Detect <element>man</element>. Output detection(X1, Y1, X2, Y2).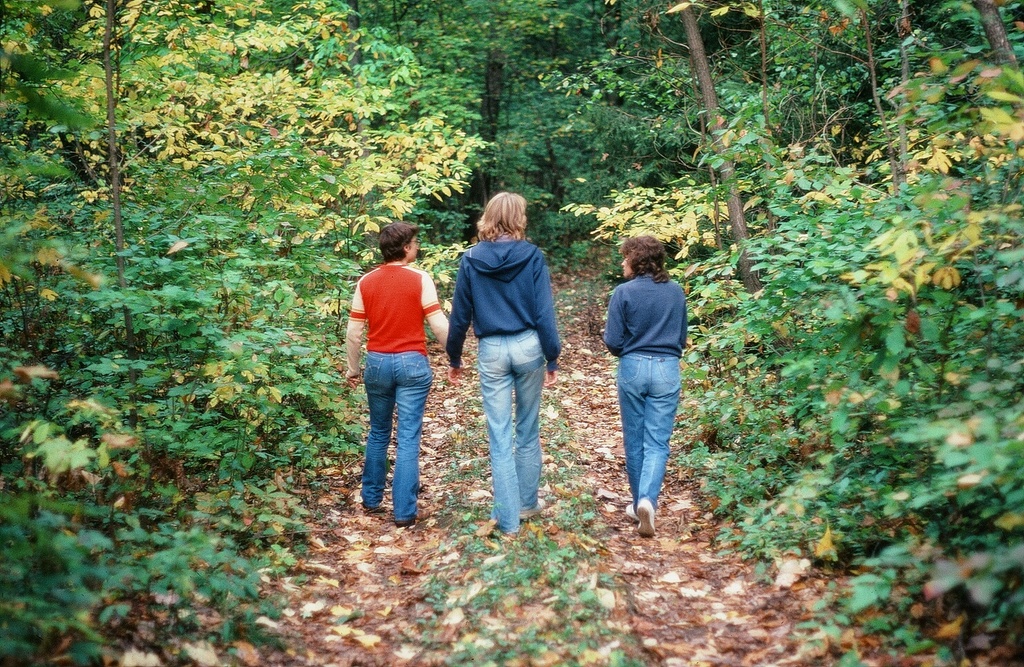
detection(345, 222, 451, 529).
